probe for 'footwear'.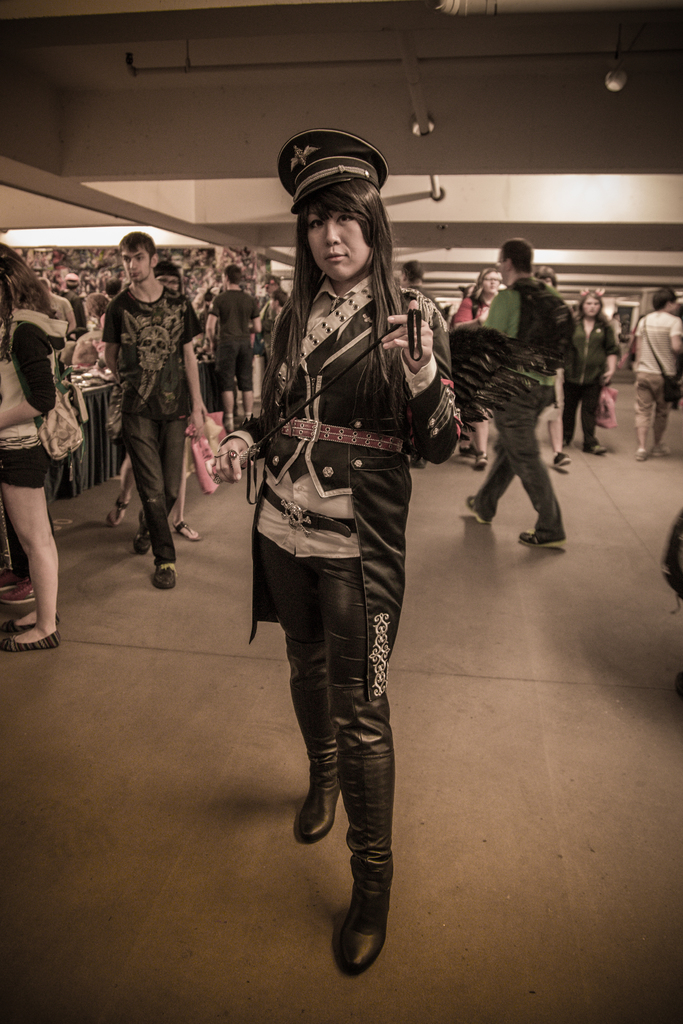
Probe result: 654, 443, 666, 455.
